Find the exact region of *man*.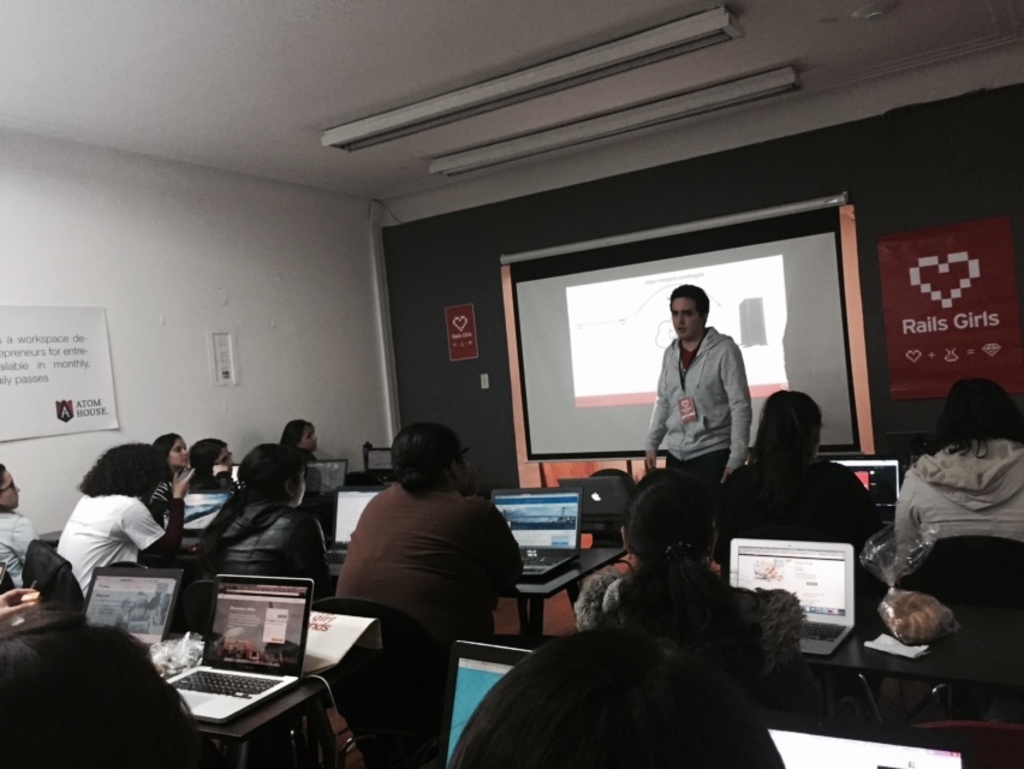
Exact region: (632,273,755,490).
